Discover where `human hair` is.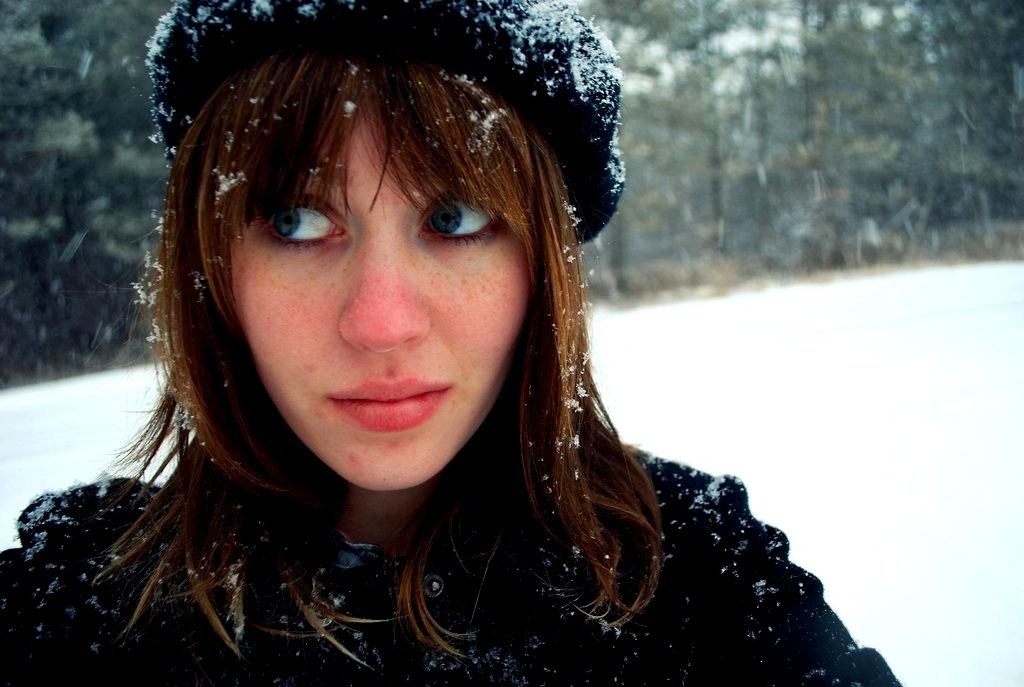
Discovered at {"x1": 73, "y1": 11, "x2": 655, "y2": 578}.
